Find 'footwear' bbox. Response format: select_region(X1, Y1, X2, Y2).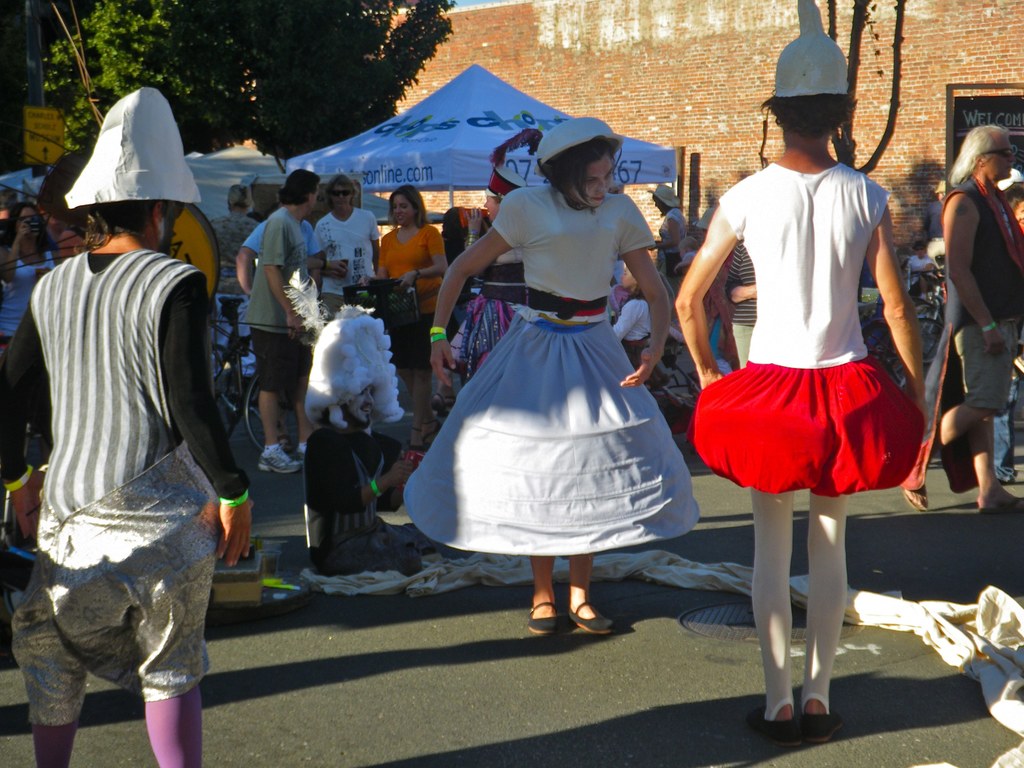
select_region(975, 488, 1023, 512).
